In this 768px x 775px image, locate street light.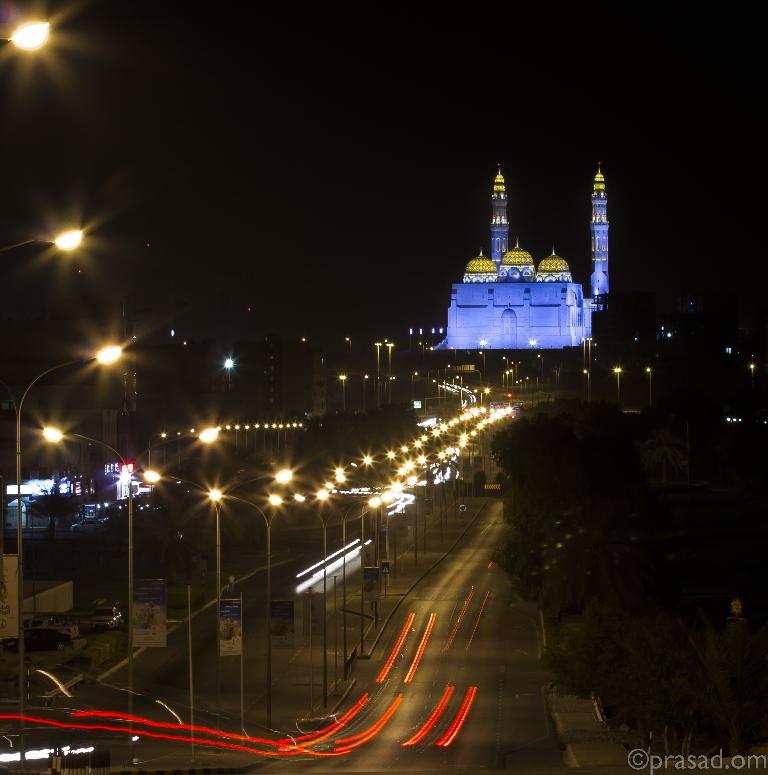
Bounding box: box(584, 336, 597, 391).
